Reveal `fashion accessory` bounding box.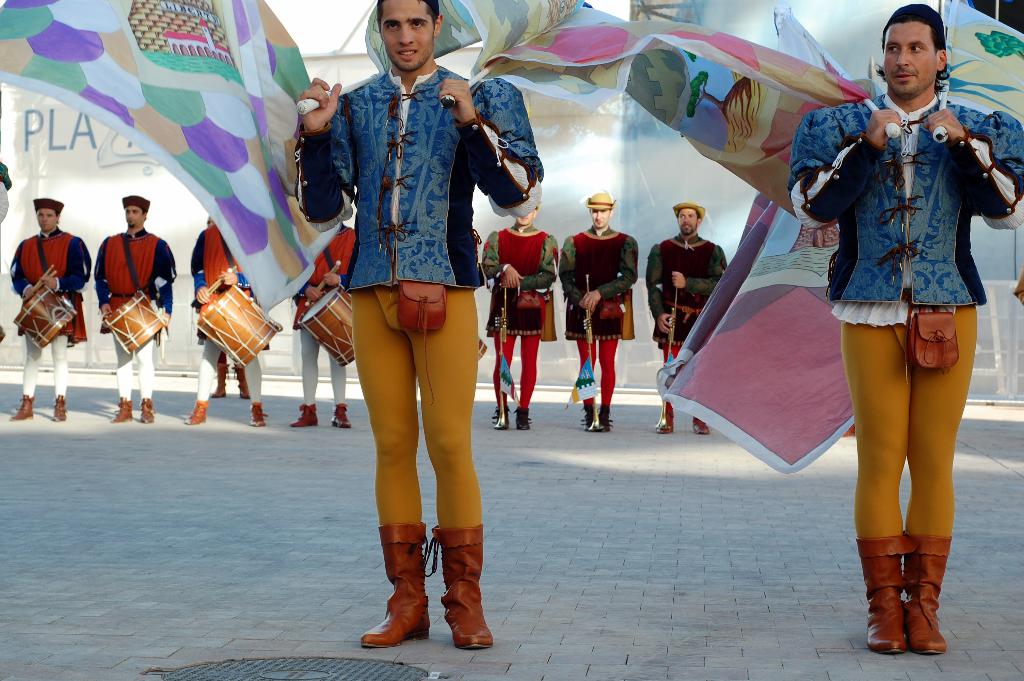
Revealed: {"x1": 853, "y1": 537, "x2": 916, "y2": 653}.
